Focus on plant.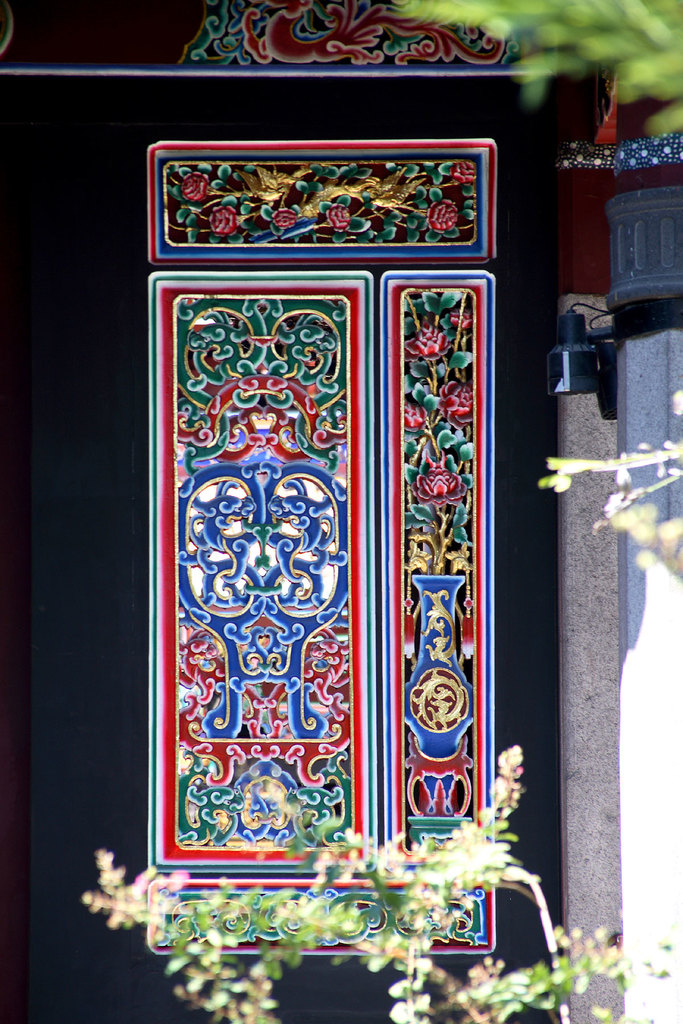
Focused at select_region(532, 389, 682, 532).
